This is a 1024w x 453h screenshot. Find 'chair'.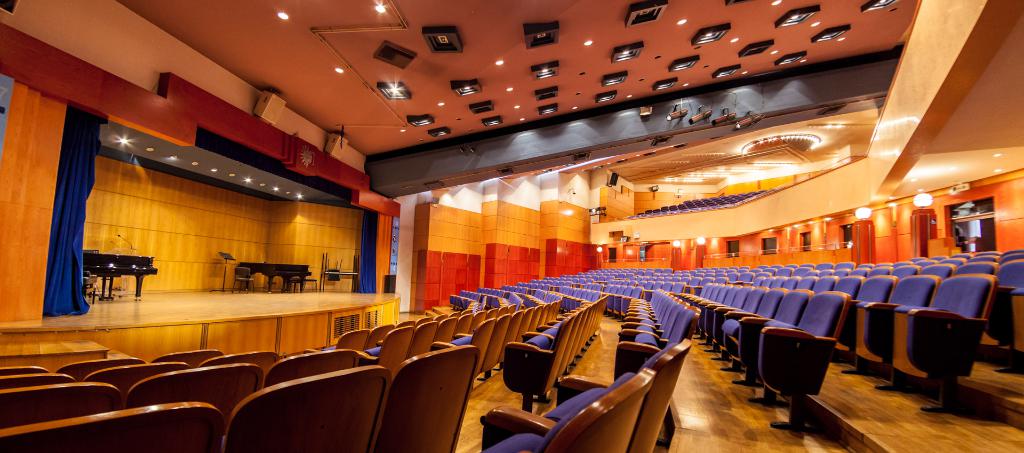
Bounding box: x1=202, y1=352, x2=280, y2=384.
